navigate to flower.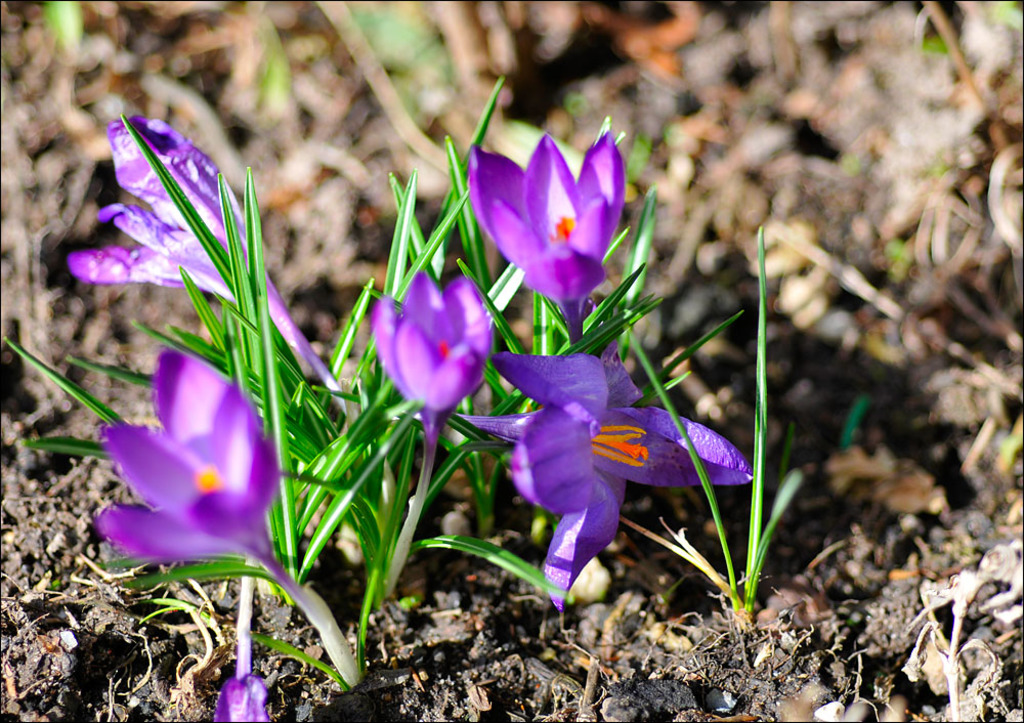
Navigation target: Rect(65, 112, 370, 415).
